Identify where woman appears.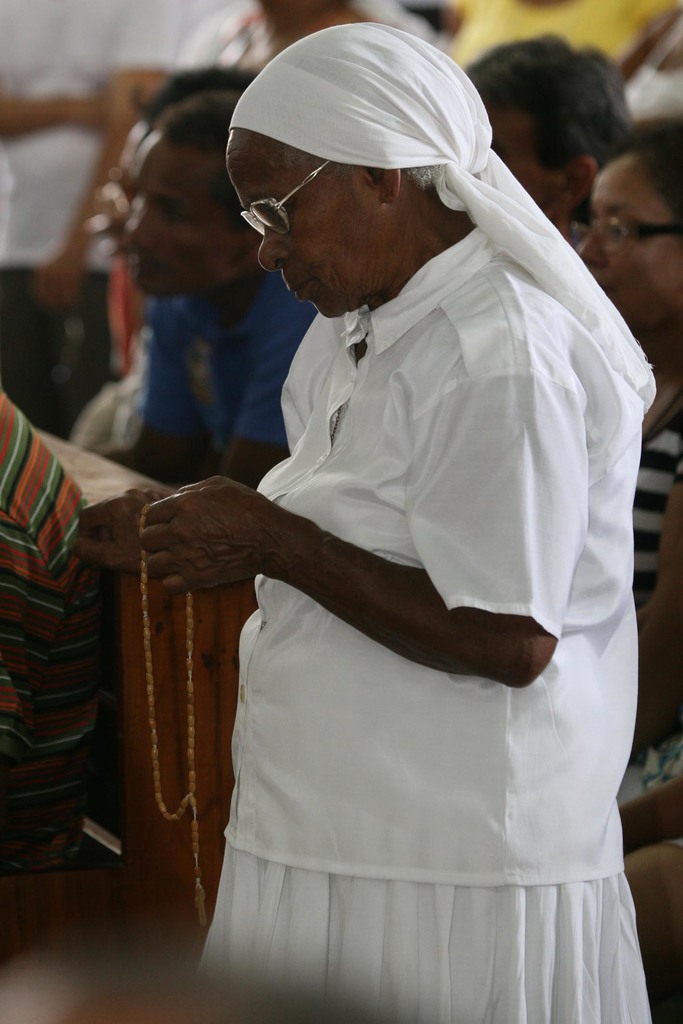
Appears at <bbox>131, 56, 654, 993</bbox>.
